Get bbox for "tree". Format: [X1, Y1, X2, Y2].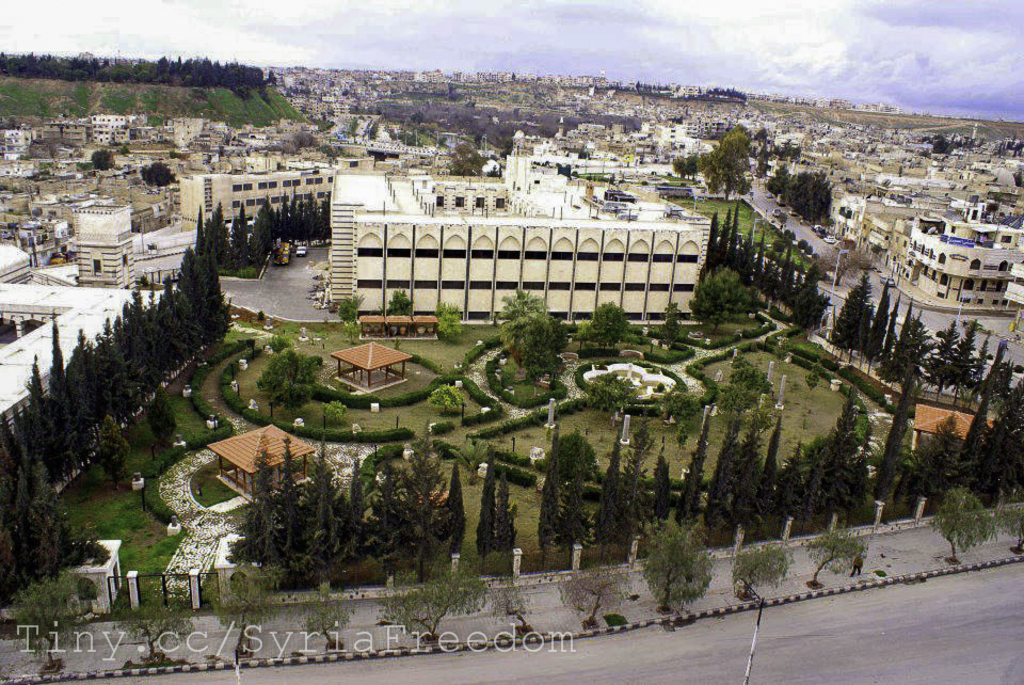
[661, 297, 682, 348].
